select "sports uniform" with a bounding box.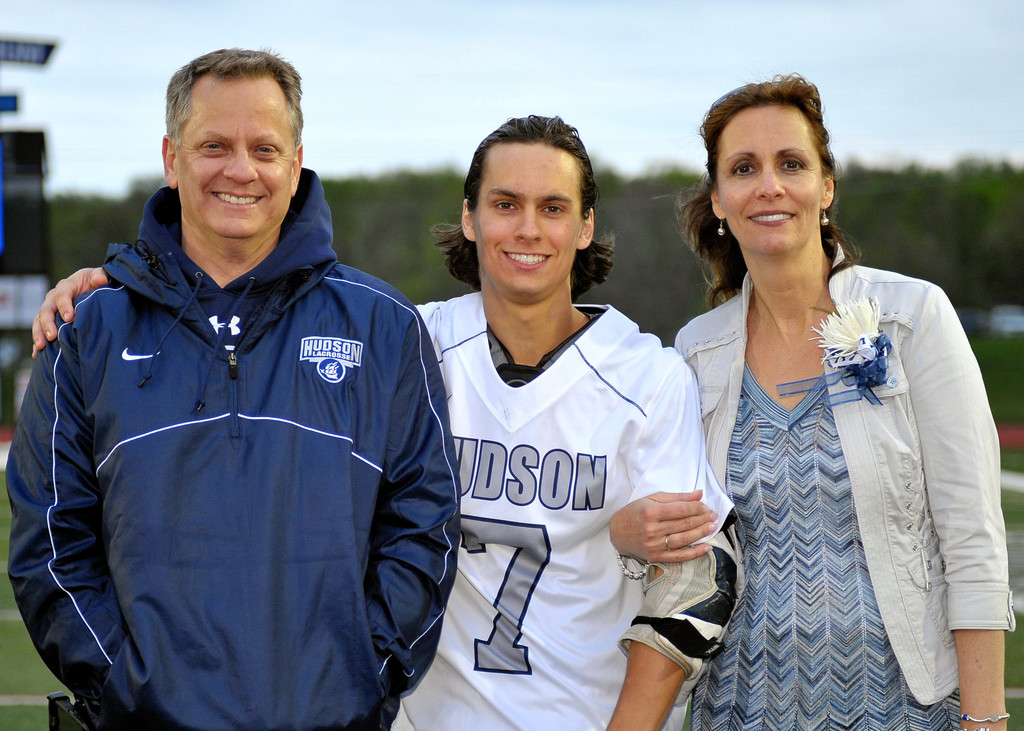
<bbox>1, 154, 464, 729</bbox>.
